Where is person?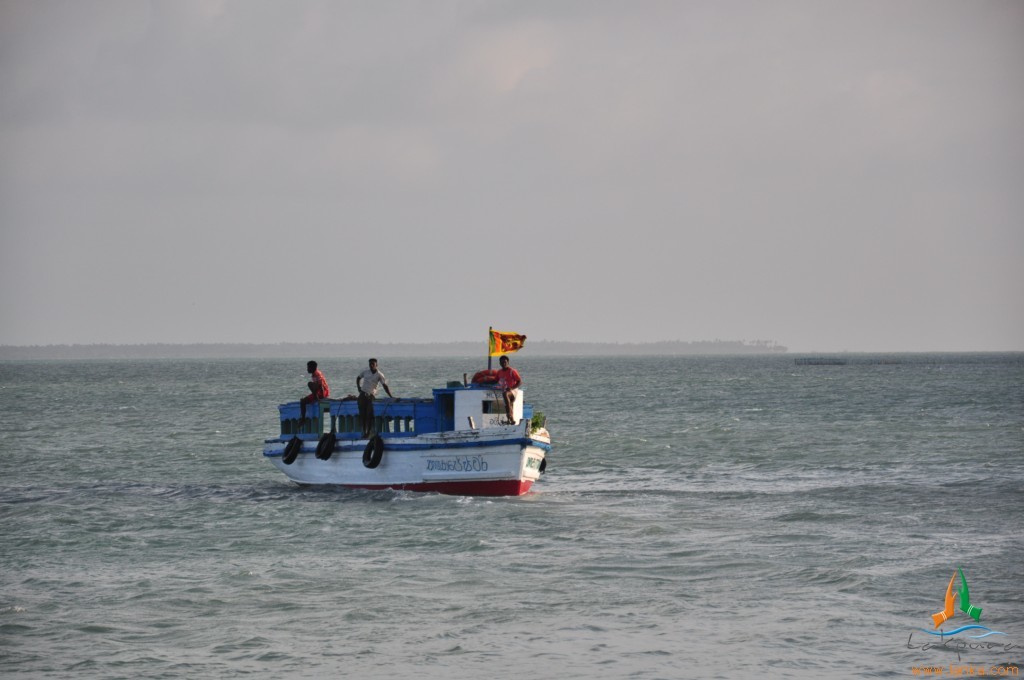
locate(494, 353, 523, 423).
